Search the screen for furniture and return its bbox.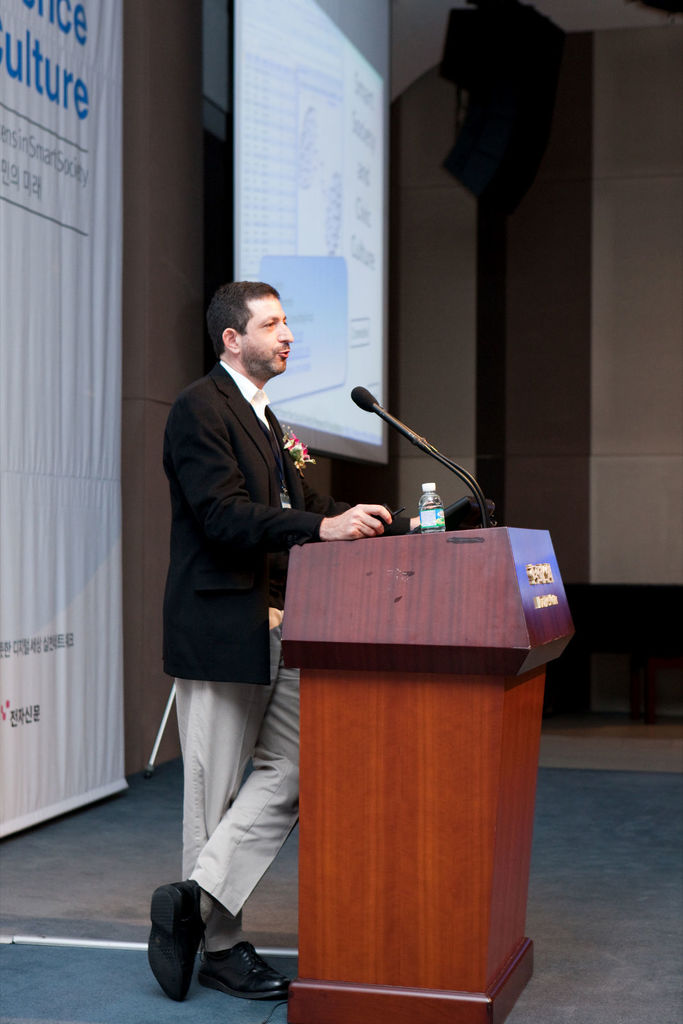
Found: rect(285, 520, 577, 1023).
